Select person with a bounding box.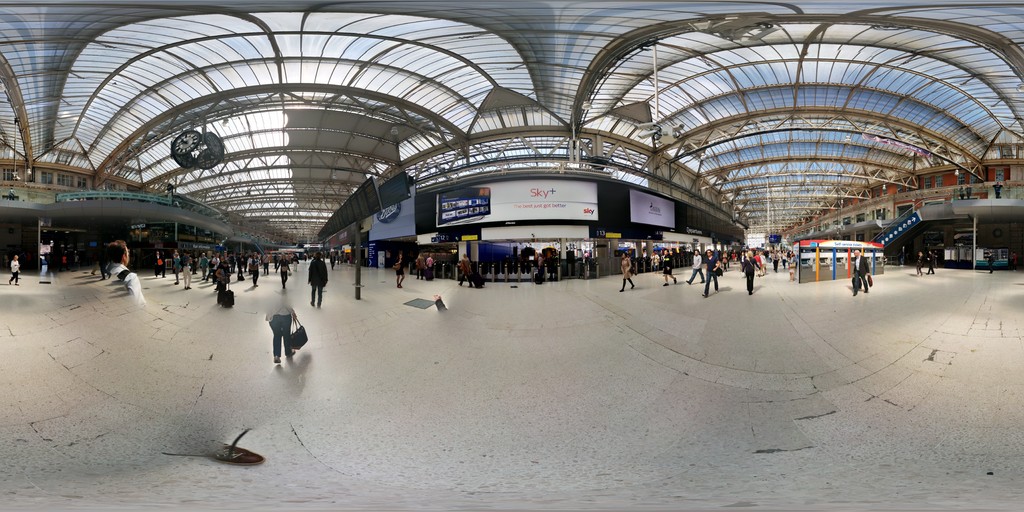
<region>414, 246, 426, 281</region>.
